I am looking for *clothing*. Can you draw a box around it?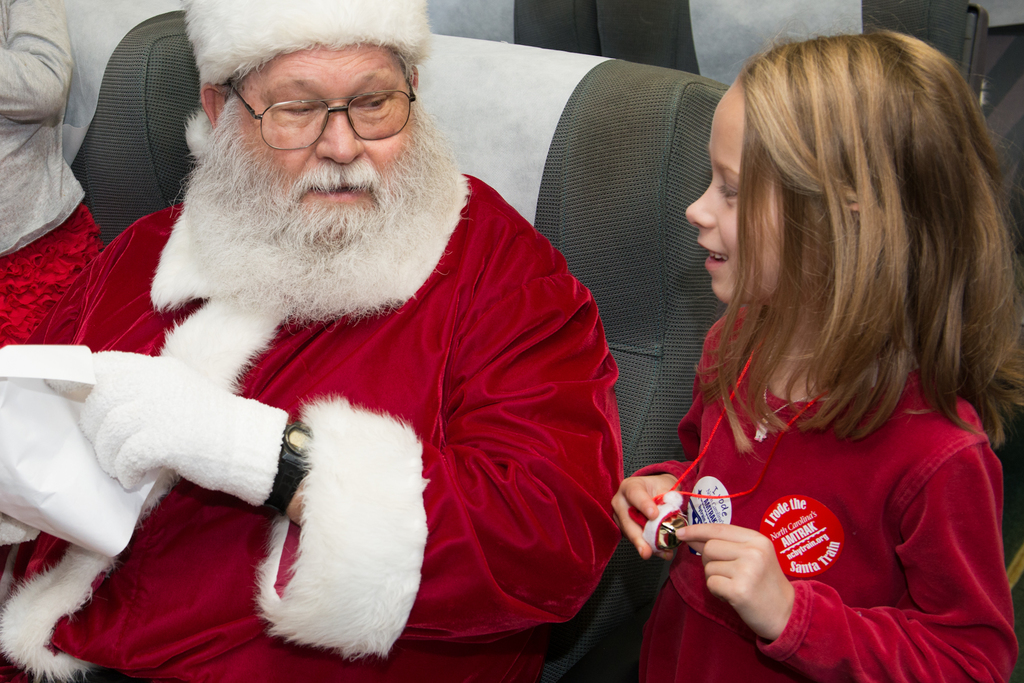
Sure, the bounding box is crop(0, 0, 107, 342).
